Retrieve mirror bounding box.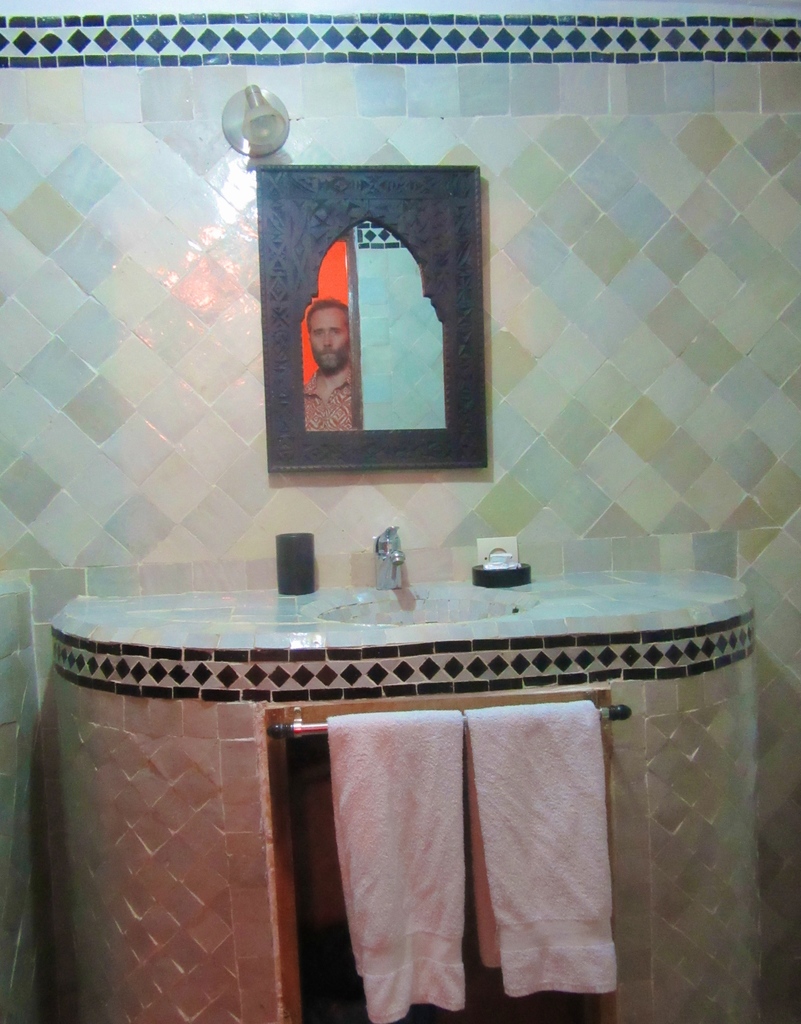
Bounding box: (301, 220, 446, 426).
